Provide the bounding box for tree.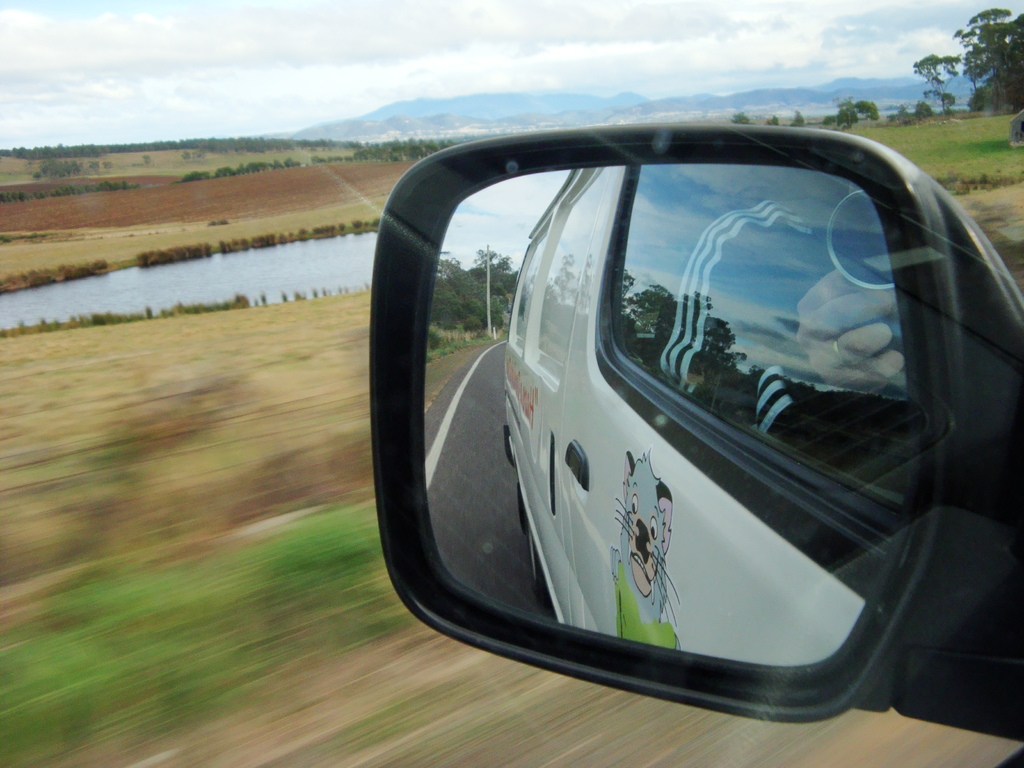
pyautogui.locateOnScreen(726, 114, 751, 128).
